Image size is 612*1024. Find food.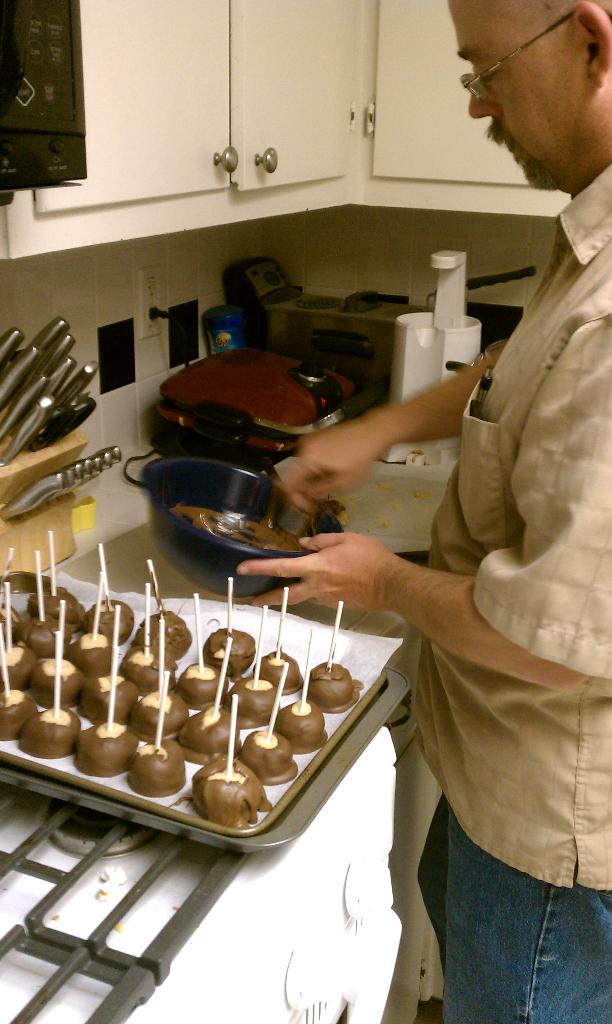
l=379, t=522, r=388, b=531.
